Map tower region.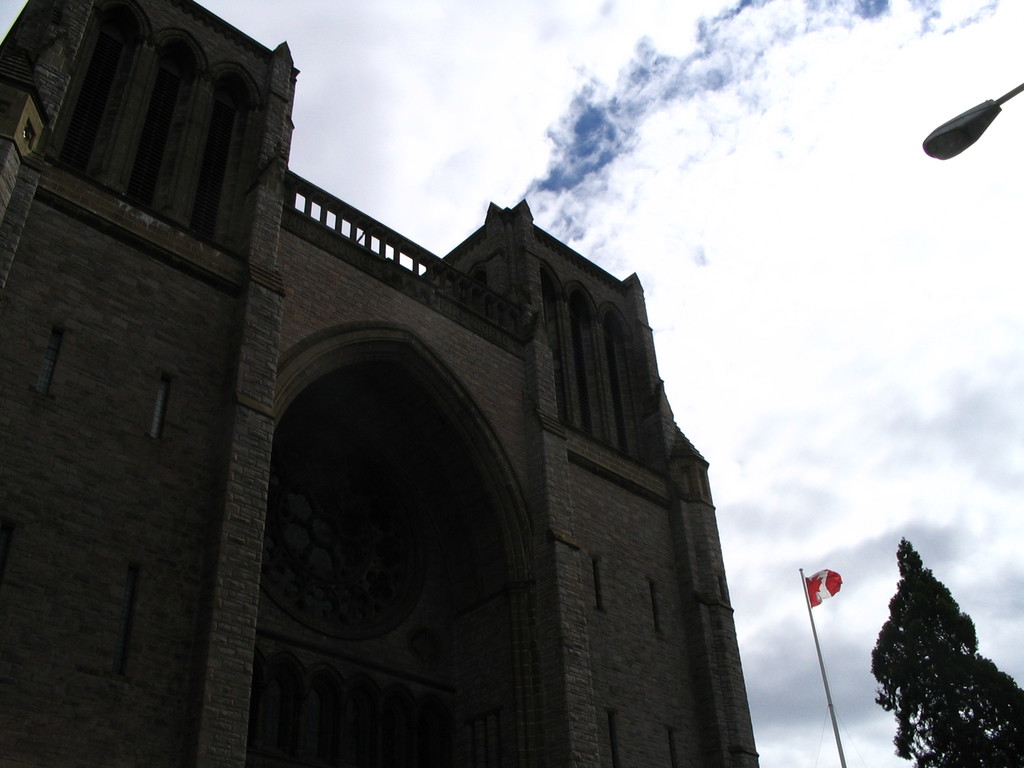
Mapped to {"x1": 0, "y1": 0, "x2": 764, "y2": 767}.
